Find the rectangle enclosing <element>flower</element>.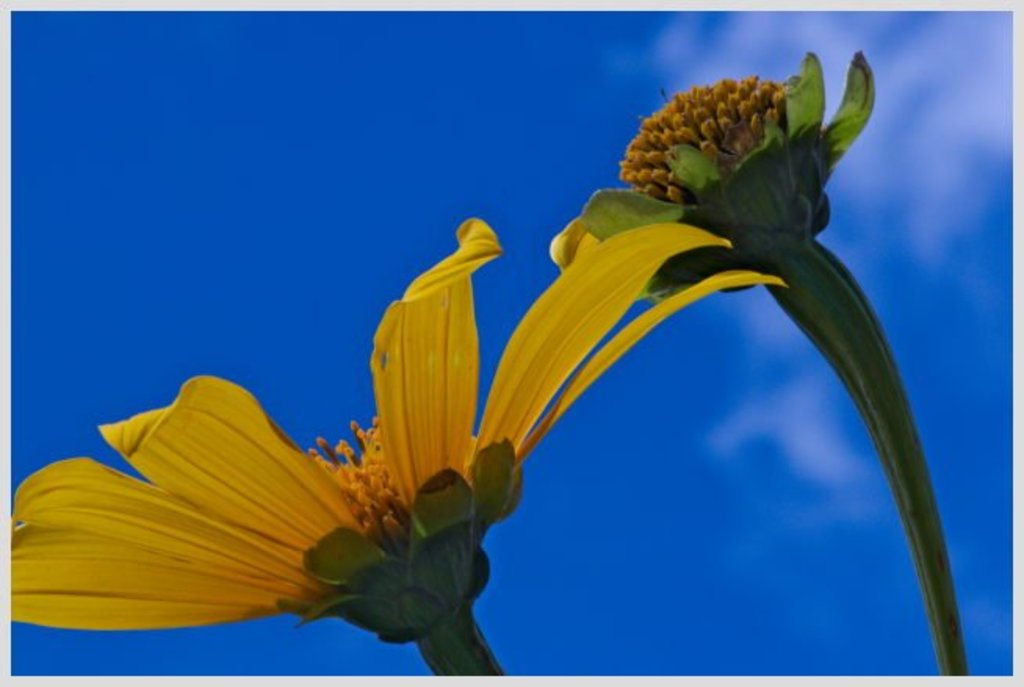
x1=49, y1=122, x2=950, y2=648.
